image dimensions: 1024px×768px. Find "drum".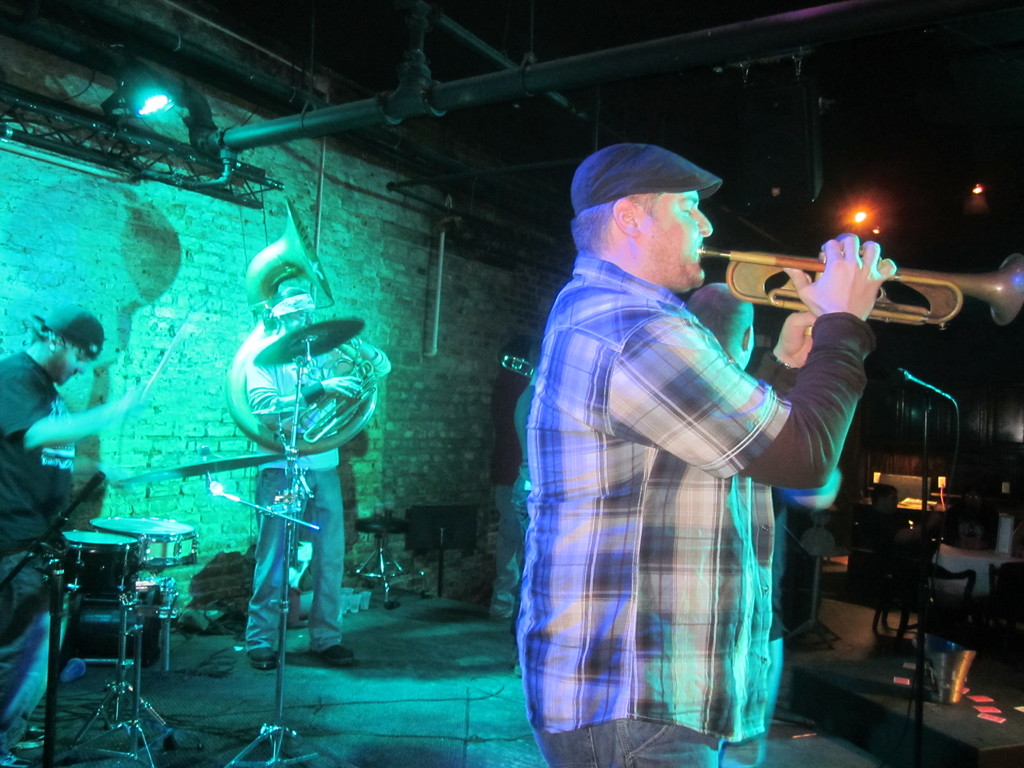
box=[92, 514, 198, 569].
